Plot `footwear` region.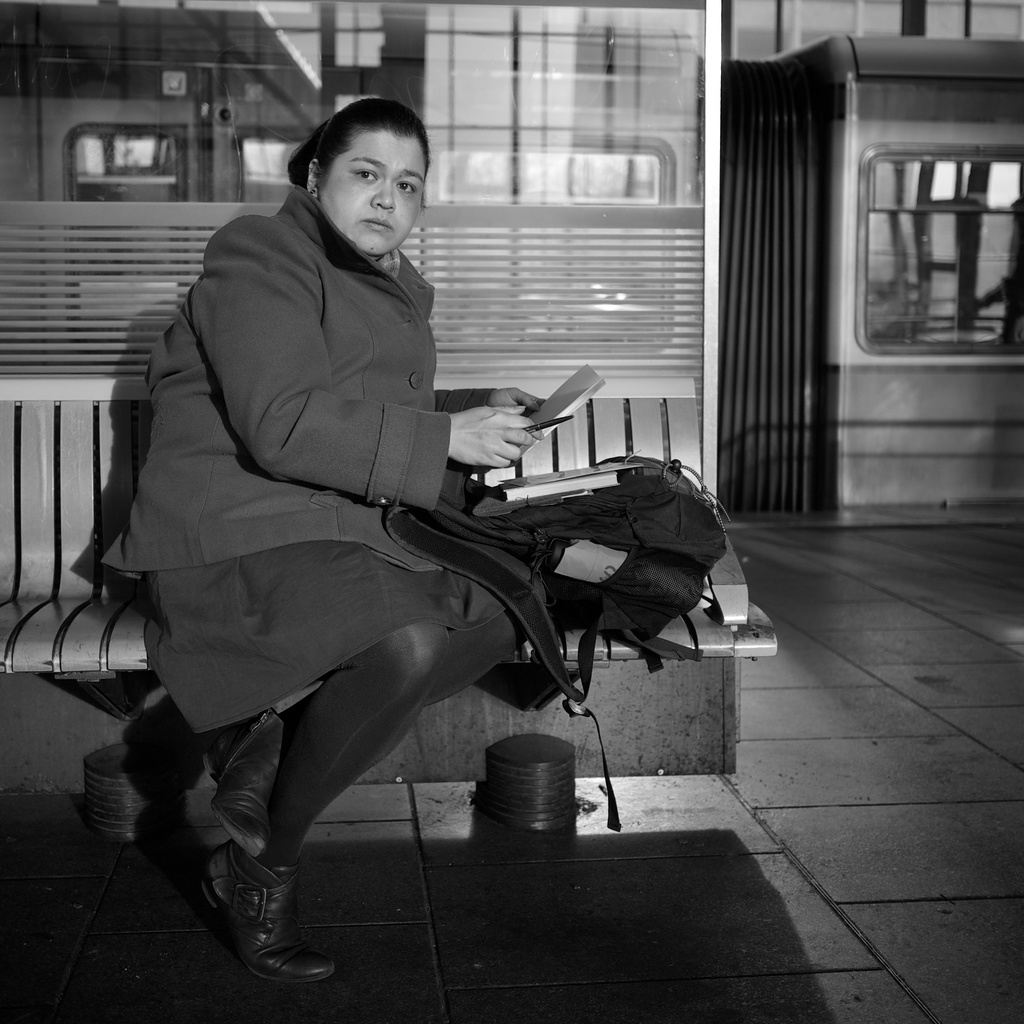
Plotted at x1=191 y1=848 x2=316 y2=995.
